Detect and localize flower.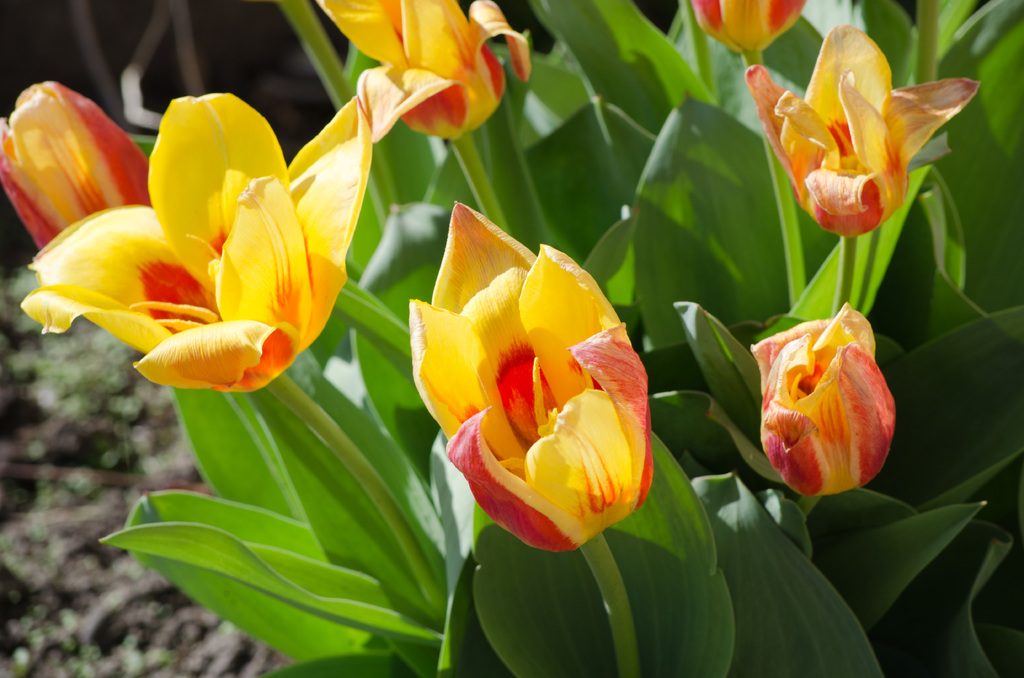
Localized at Rect(690, 0, 803, 57).
